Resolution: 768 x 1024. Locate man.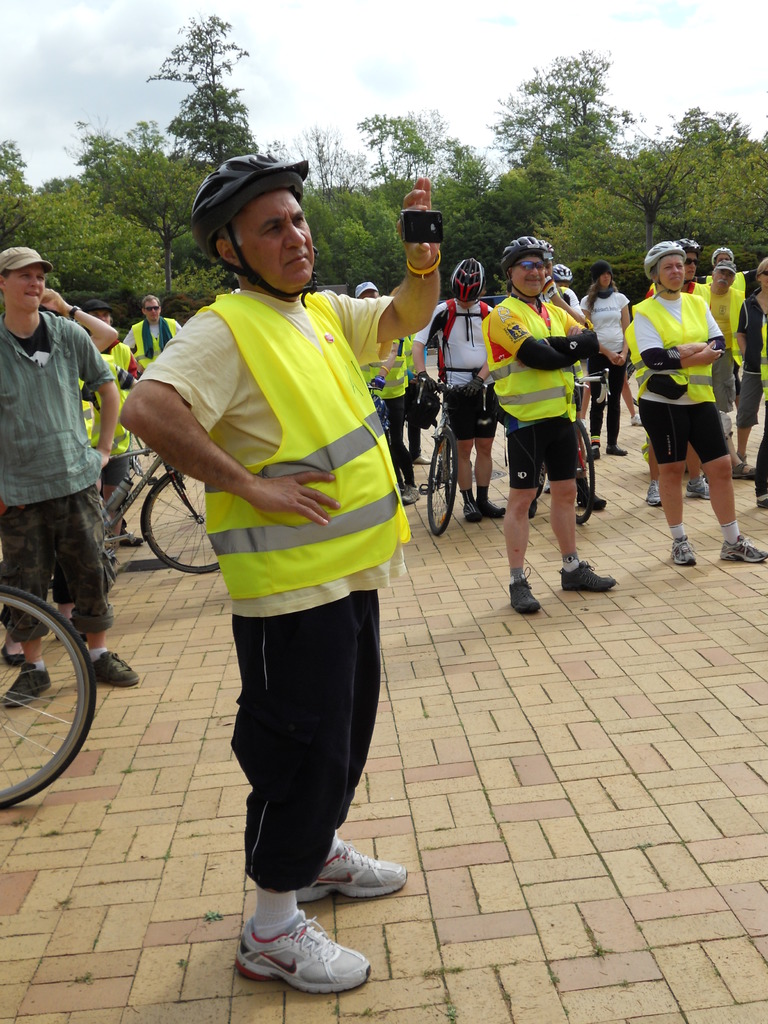
bbox(407, 257, 510, 526).
